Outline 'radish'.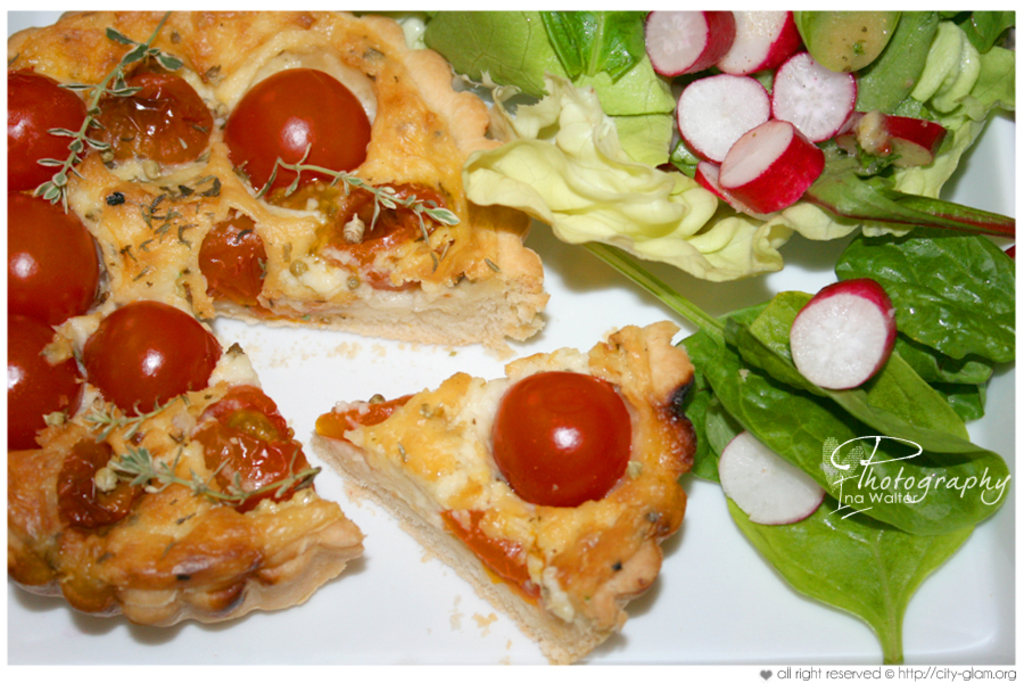
Outline: locate(646, 1, 737, 75).
